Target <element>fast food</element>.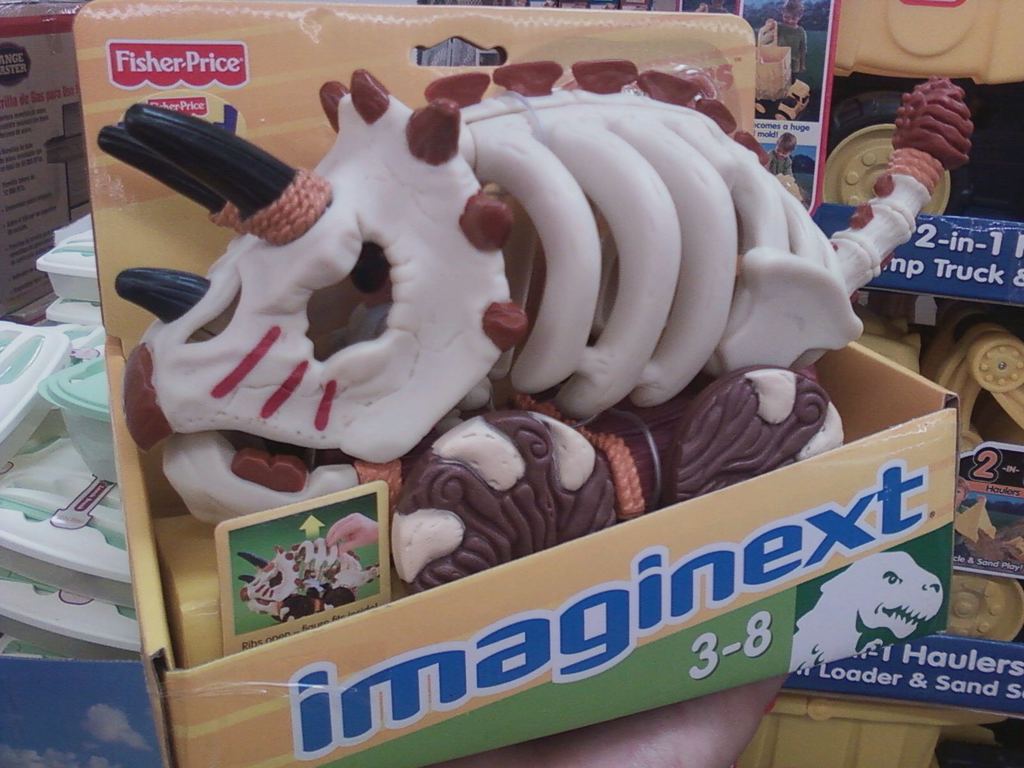
Target region: (x1=122, y1=65, x2=977, y2=592).
